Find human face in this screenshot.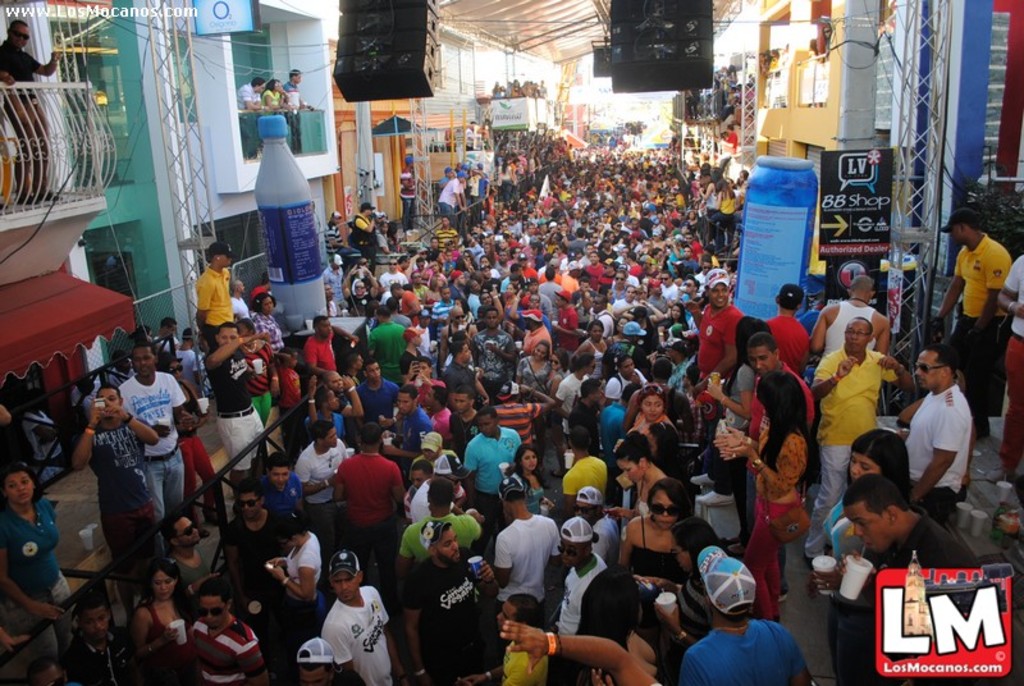
The bounding box for human face is 650:495:677:530.
